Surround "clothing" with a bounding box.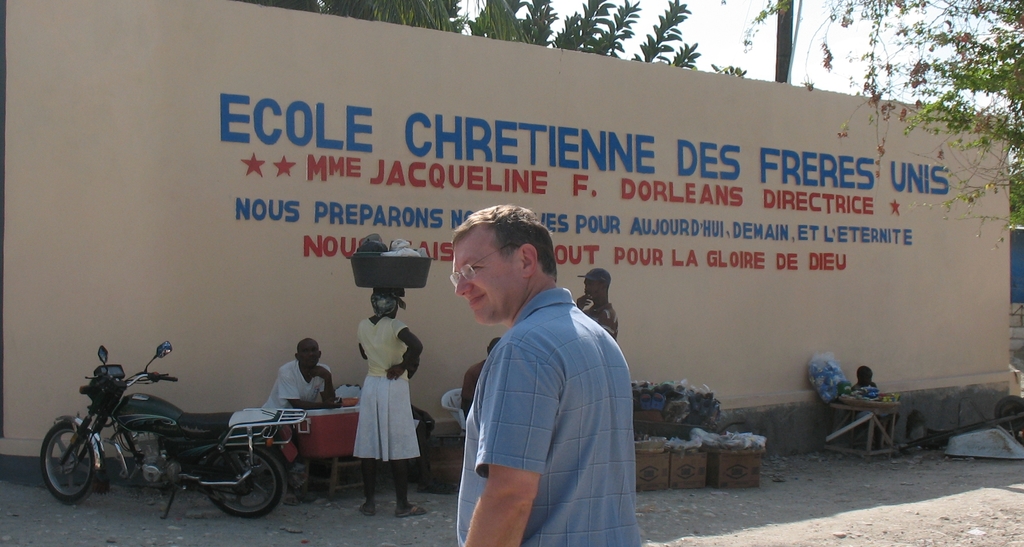
{"left": 585, "top": 303, "right": 622, "bottom": 345}.
